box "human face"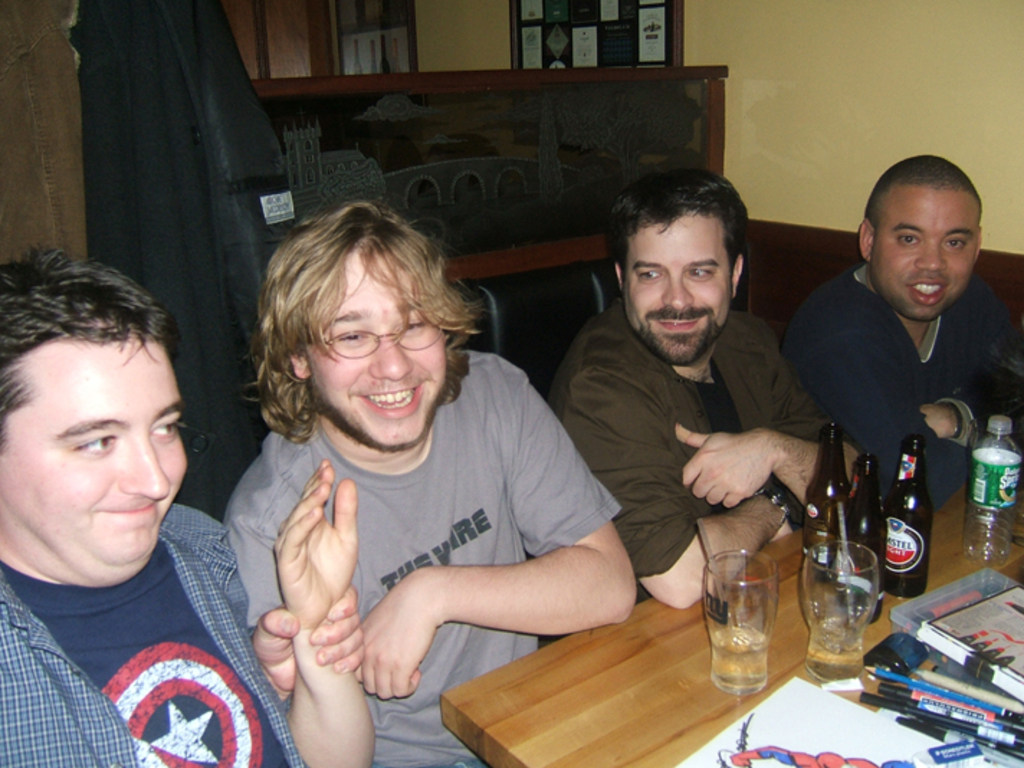
[306, 250, 446, 439]
